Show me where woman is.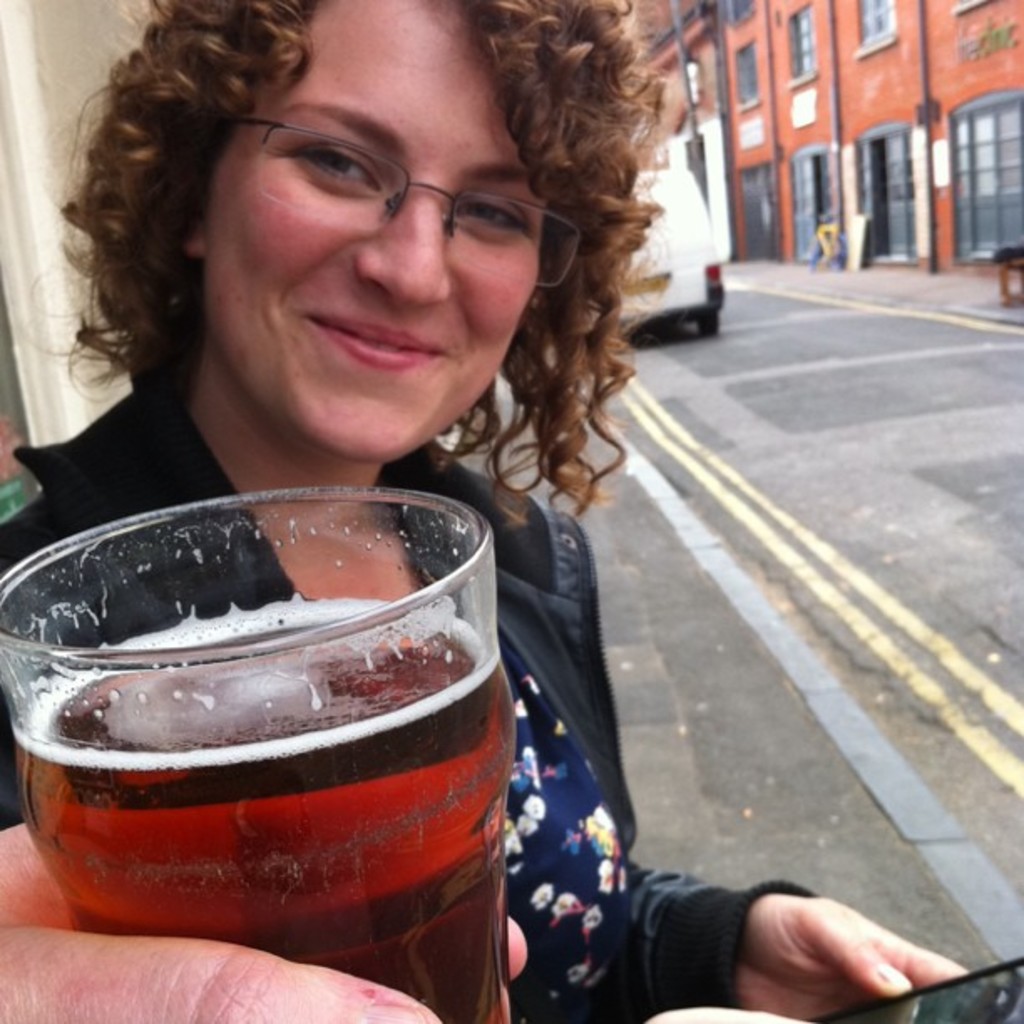
woman is at [0,0,967,1022].
